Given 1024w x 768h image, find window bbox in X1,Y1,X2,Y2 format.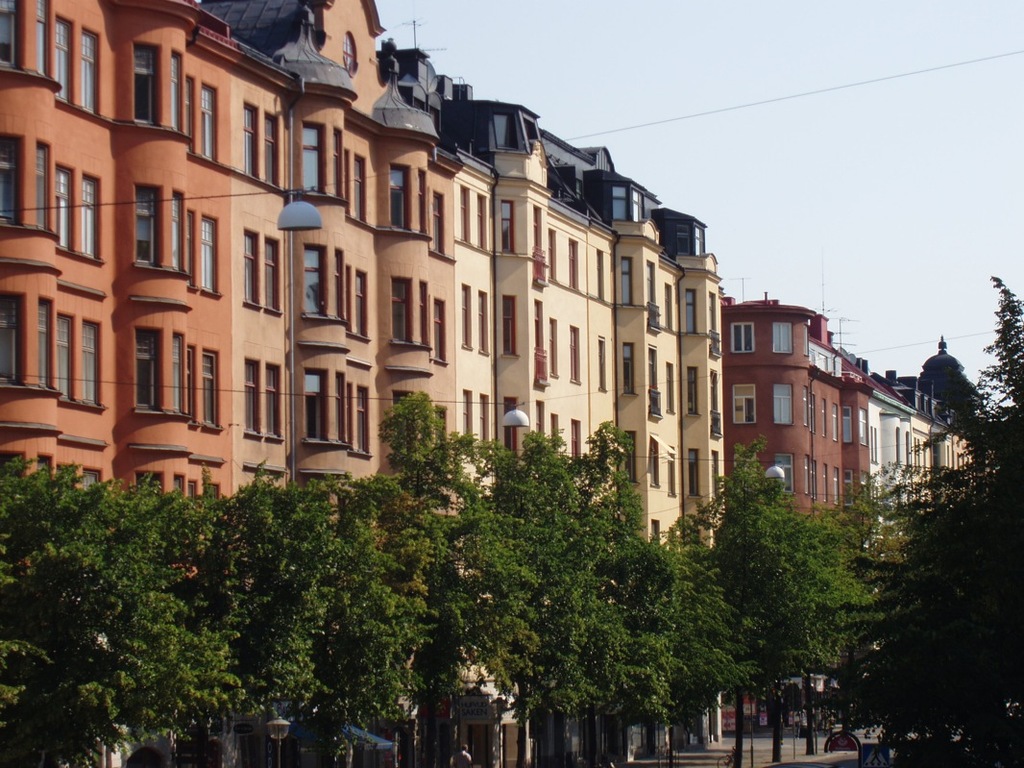
393,279,448,366.
